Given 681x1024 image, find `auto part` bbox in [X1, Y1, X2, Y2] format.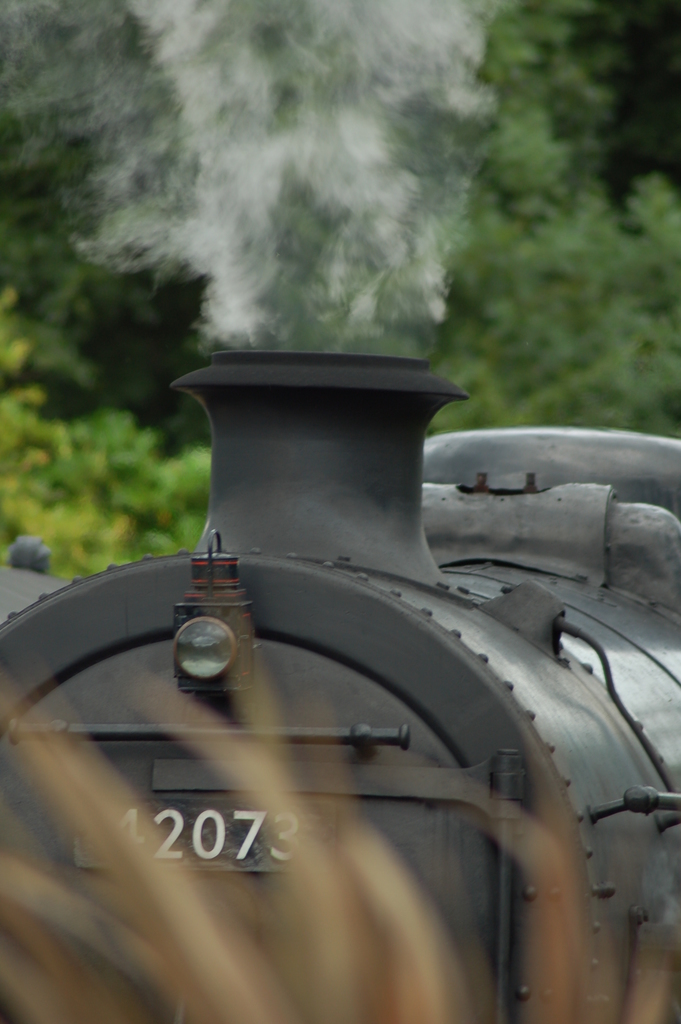
[0, 328, 680, 1023].
